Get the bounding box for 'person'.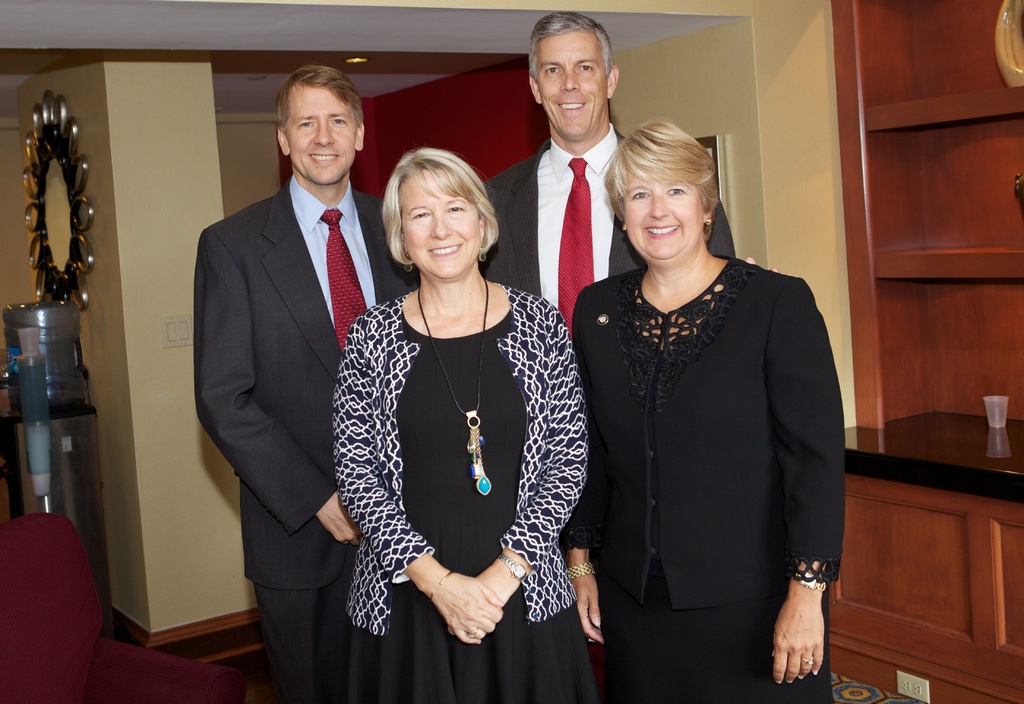
{"x1": 486, "y1": 10, "x2": 783, "y2": 330}.
